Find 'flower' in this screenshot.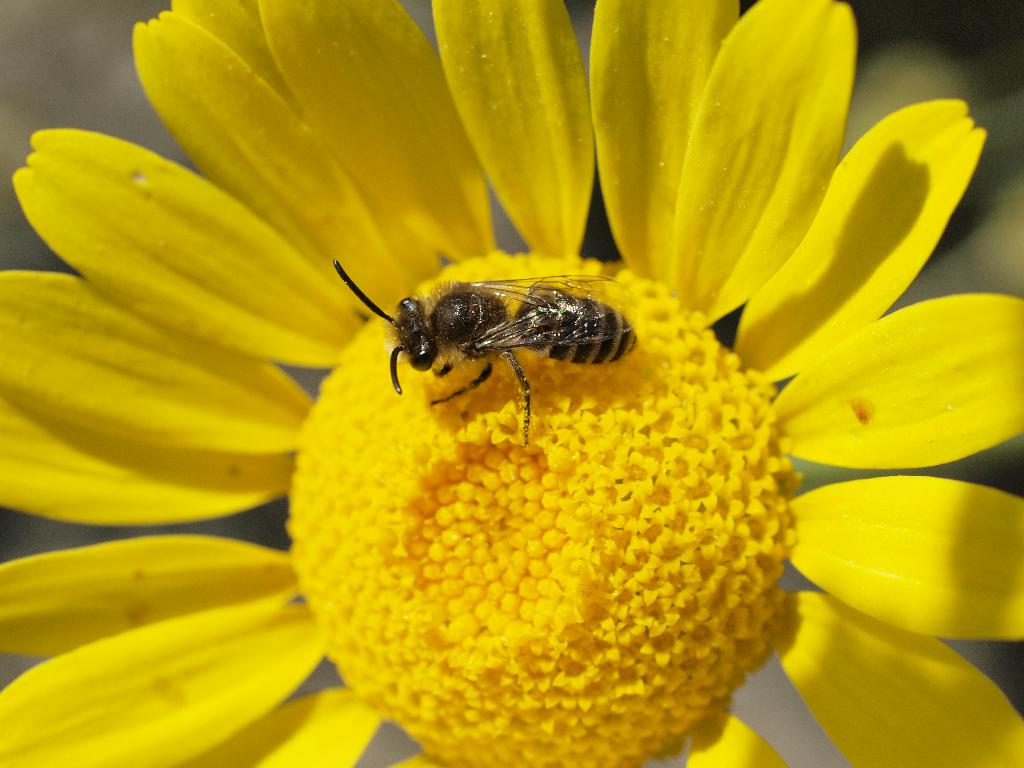
The bounding box for 'flower' is select_region(18, 0, 977, 767).
